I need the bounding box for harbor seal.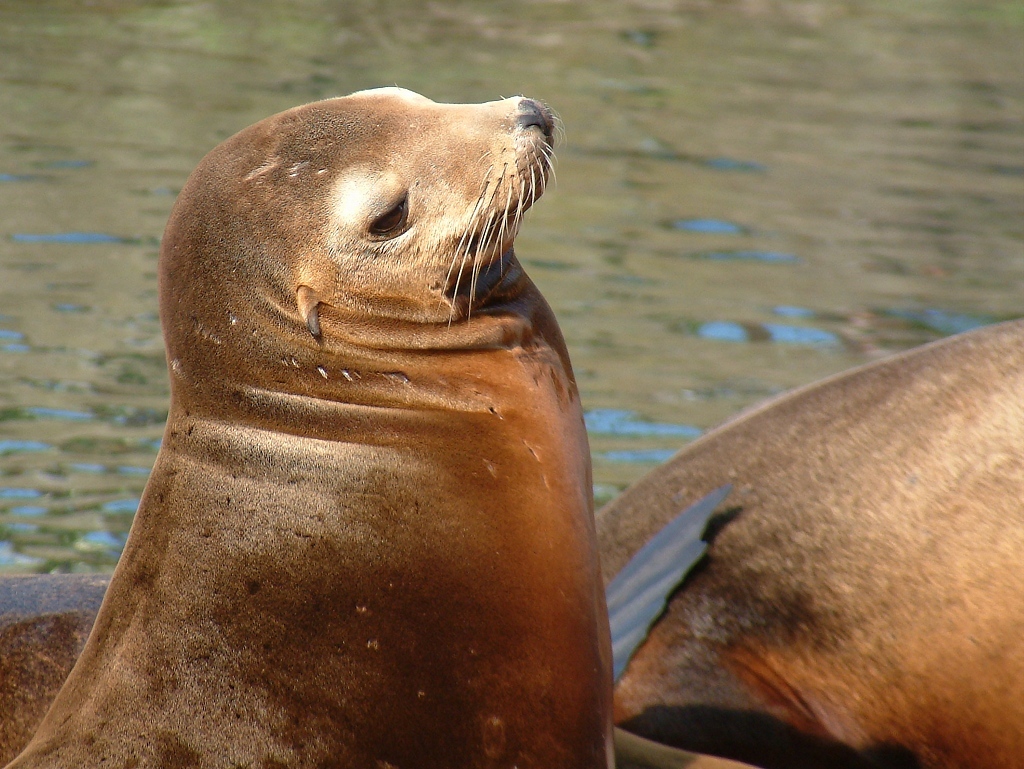
Here it is: 0, 83, 625, 768.
